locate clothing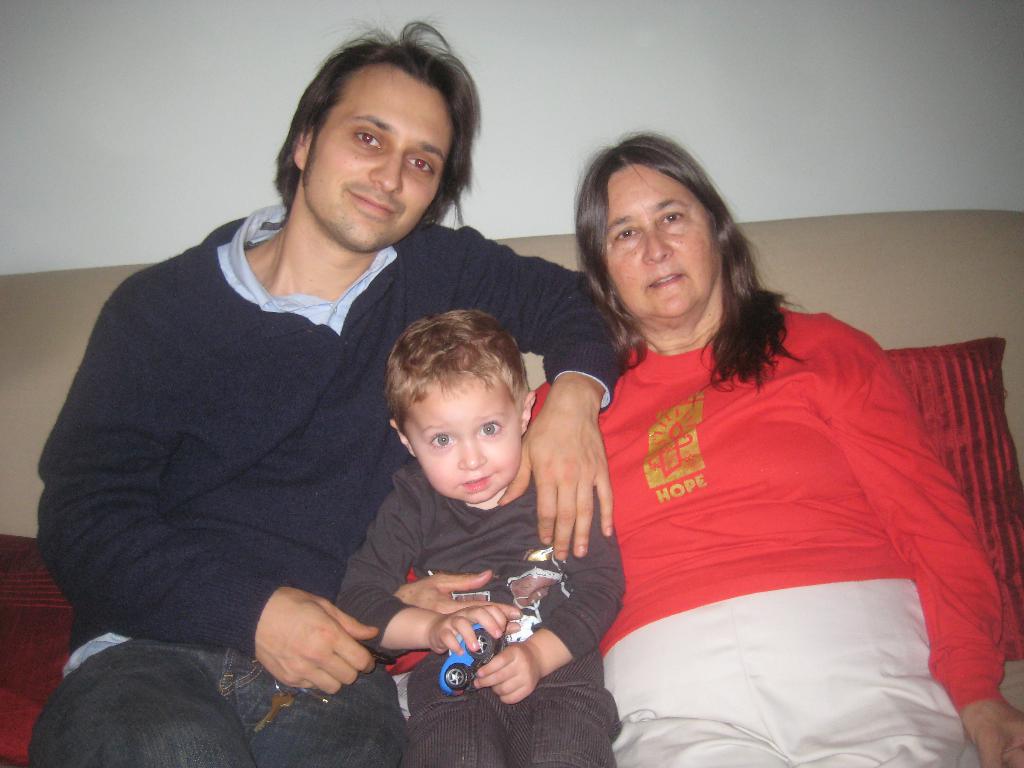
x1=523, y1=289, x2=992, y2=735
